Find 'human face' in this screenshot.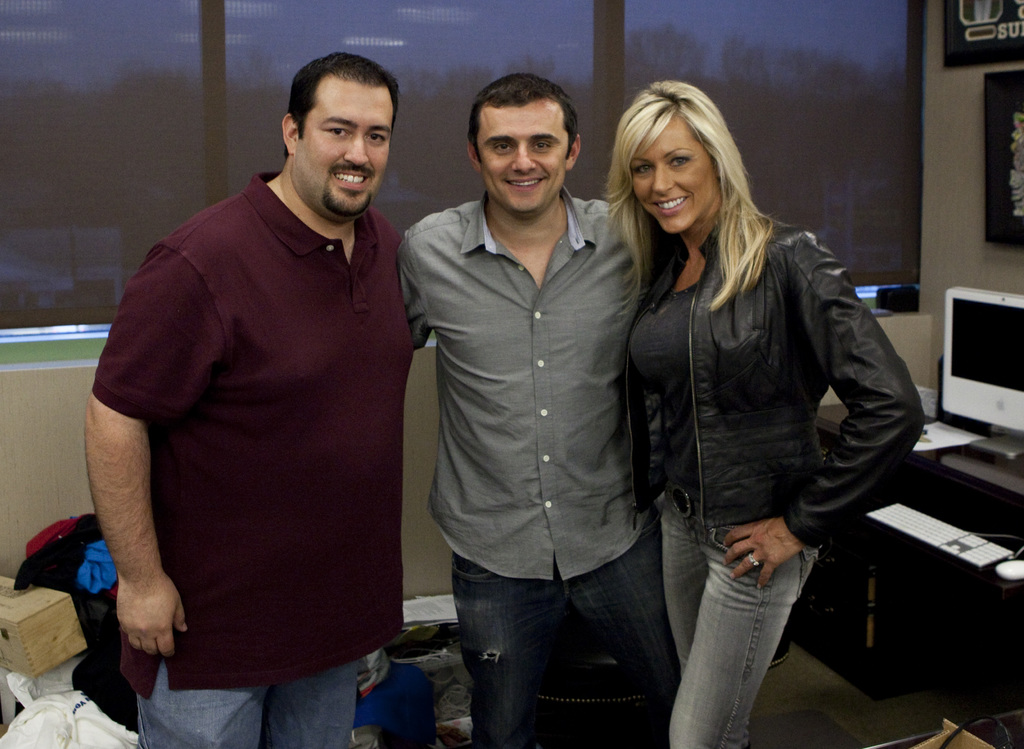
The bounding box for 'human face' is Rect(291, 75, 394, 220).
